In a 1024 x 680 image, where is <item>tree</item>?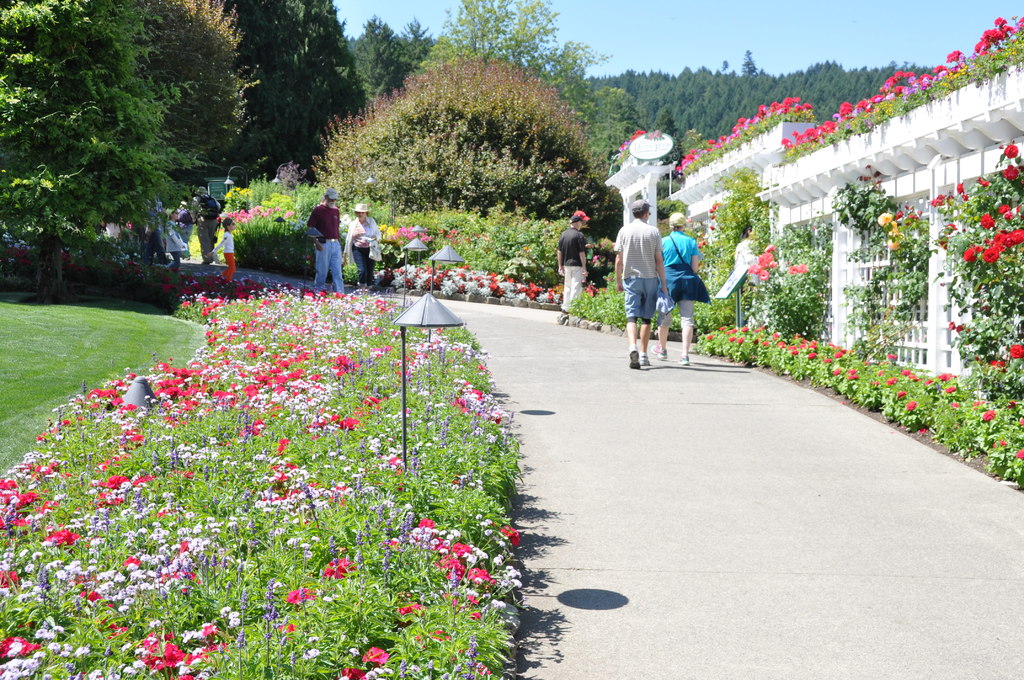
box=[0, 3, 162, 280].
